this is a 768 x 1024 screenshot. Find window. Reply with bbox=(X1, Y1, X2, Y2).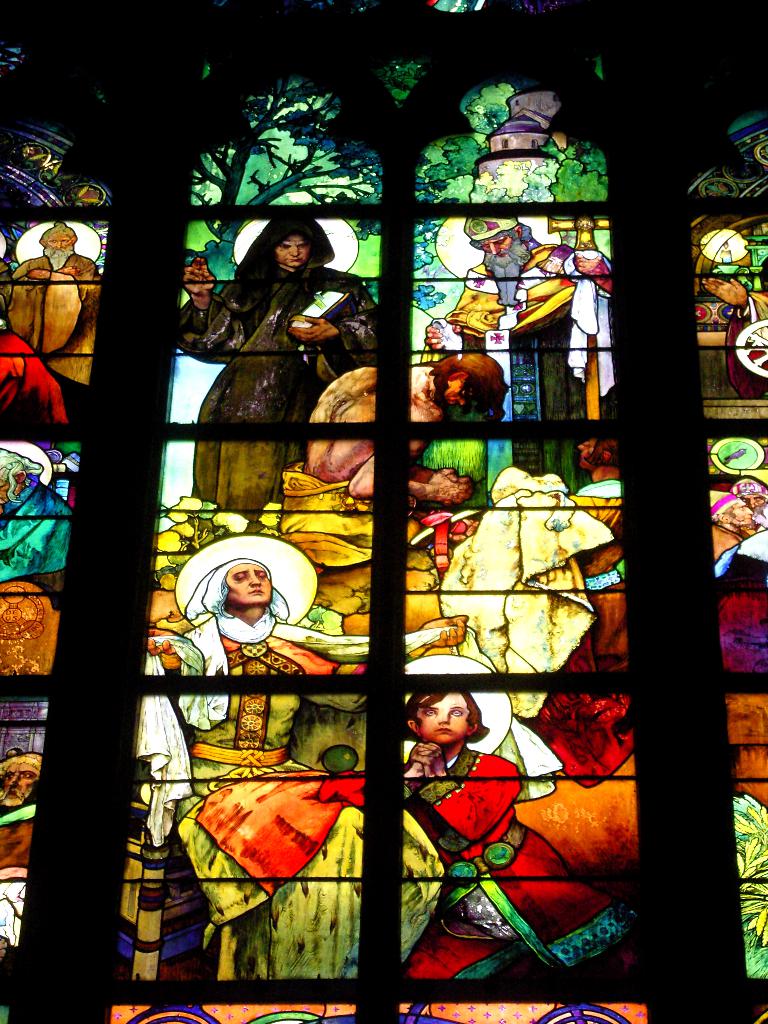
bbox=(112, 692, 367, 973).
